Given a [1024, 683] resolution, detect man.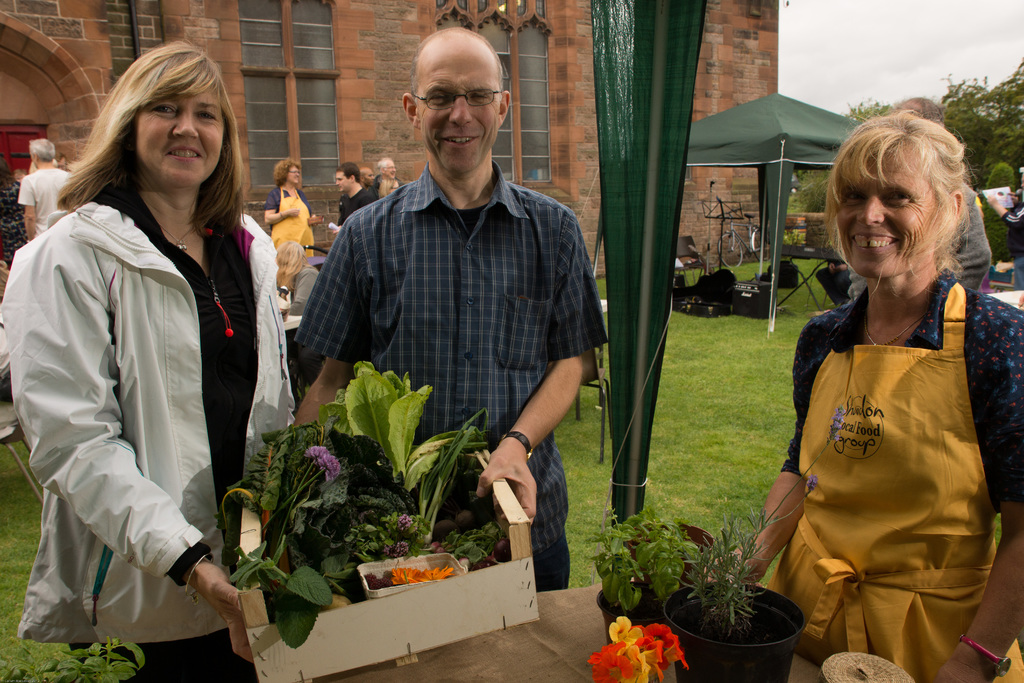
select_region(47, 147, 92, 188).
